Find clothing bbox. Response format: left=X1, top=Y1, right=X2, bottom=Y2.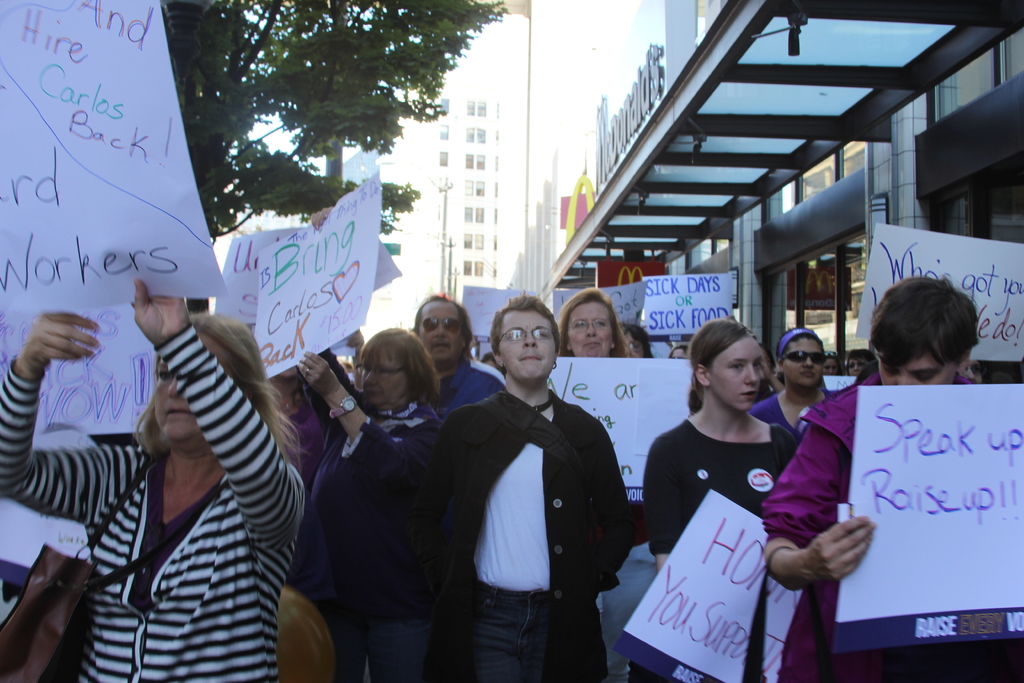
left=412, top=386, right=628, bottom=682.
